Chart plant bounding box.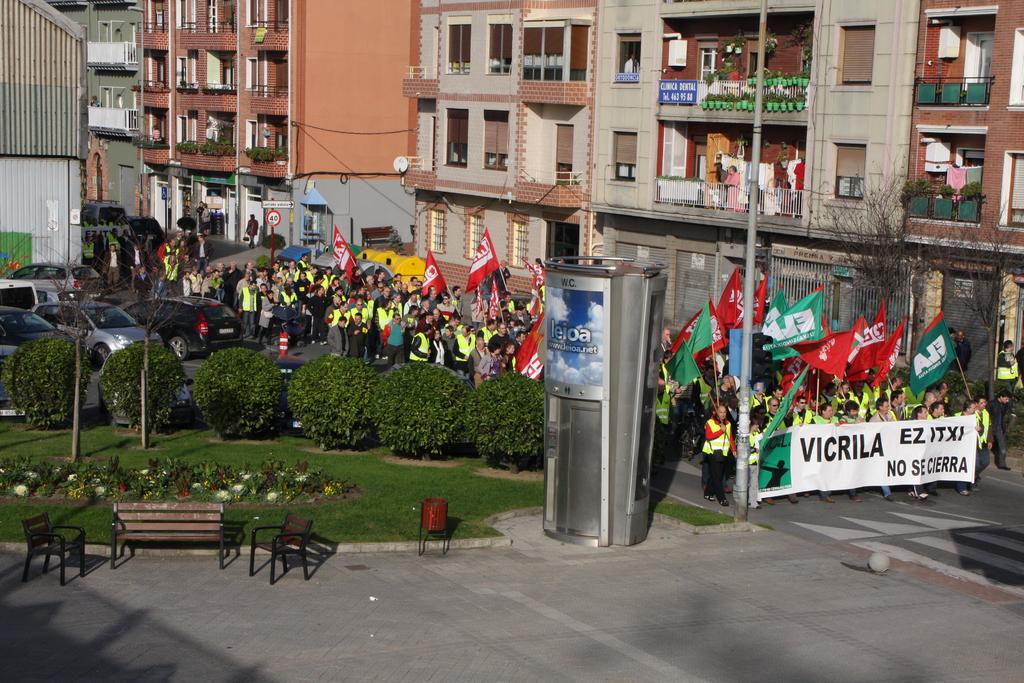
Charted: l=175, t=136, r=200, b=152.
